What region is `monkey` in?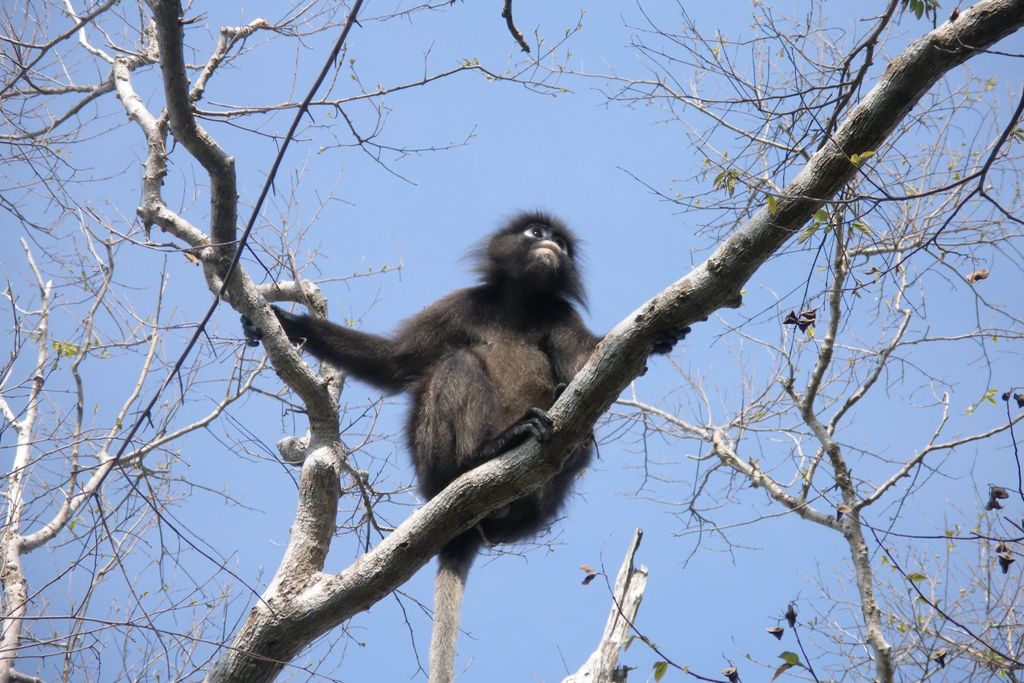
[237,210,645,682].
